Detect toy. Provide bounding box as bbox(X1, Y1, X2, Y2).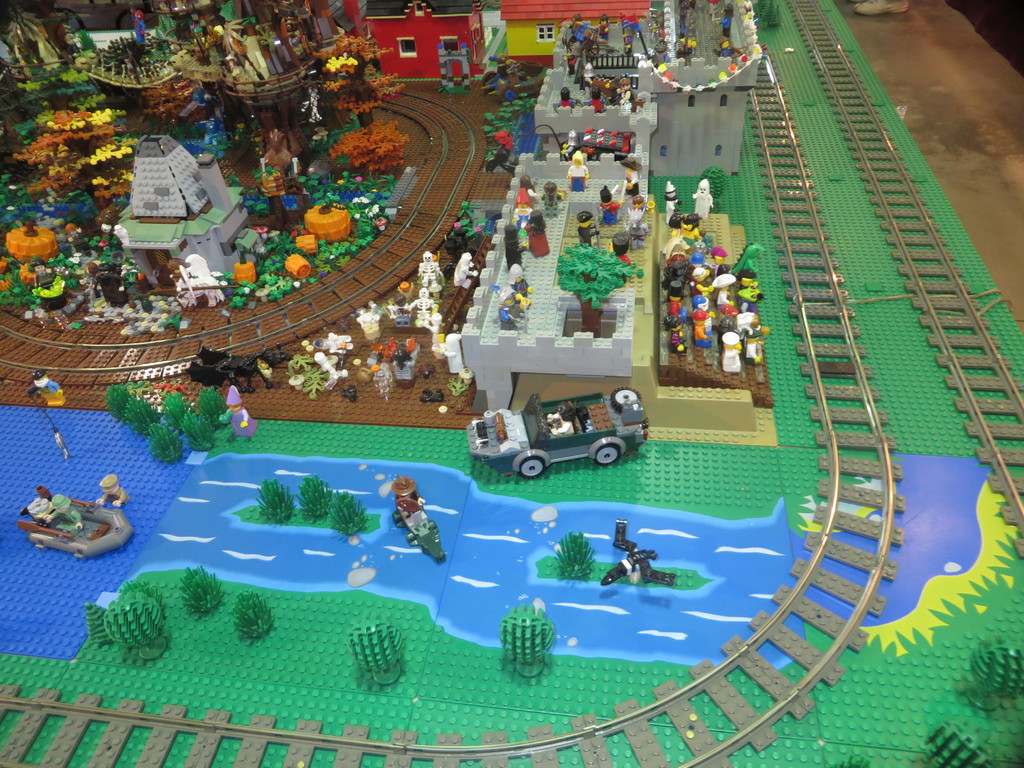
bbox(518, 185, 531, 228).
